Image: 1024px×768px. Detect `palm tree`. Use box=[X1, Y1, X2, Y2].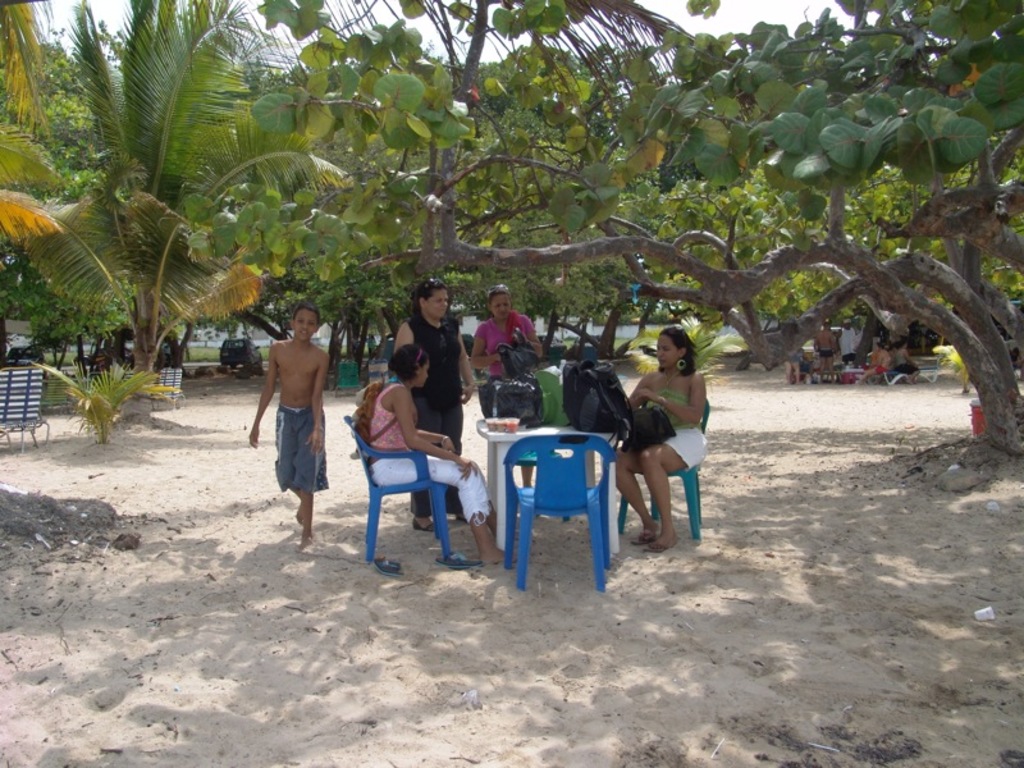
box=[453, 0, 1023, 431].
